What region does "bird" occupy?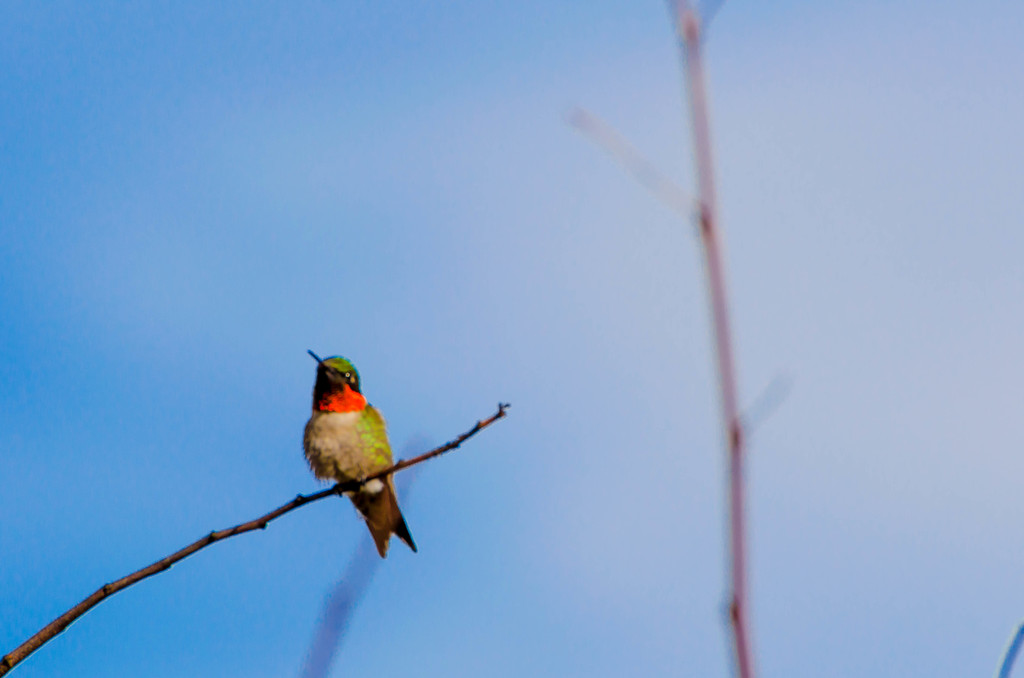
left=304, top=350, right=421, bottom=558.
